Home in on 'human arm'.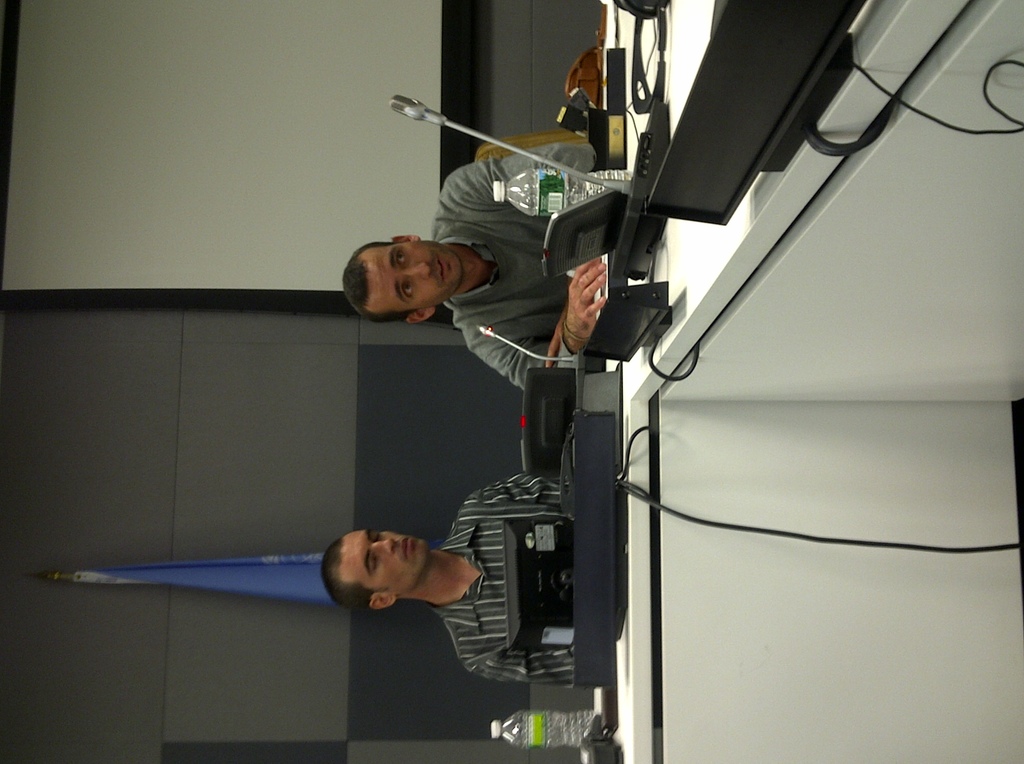
Homed in at 451:651:584:679.
